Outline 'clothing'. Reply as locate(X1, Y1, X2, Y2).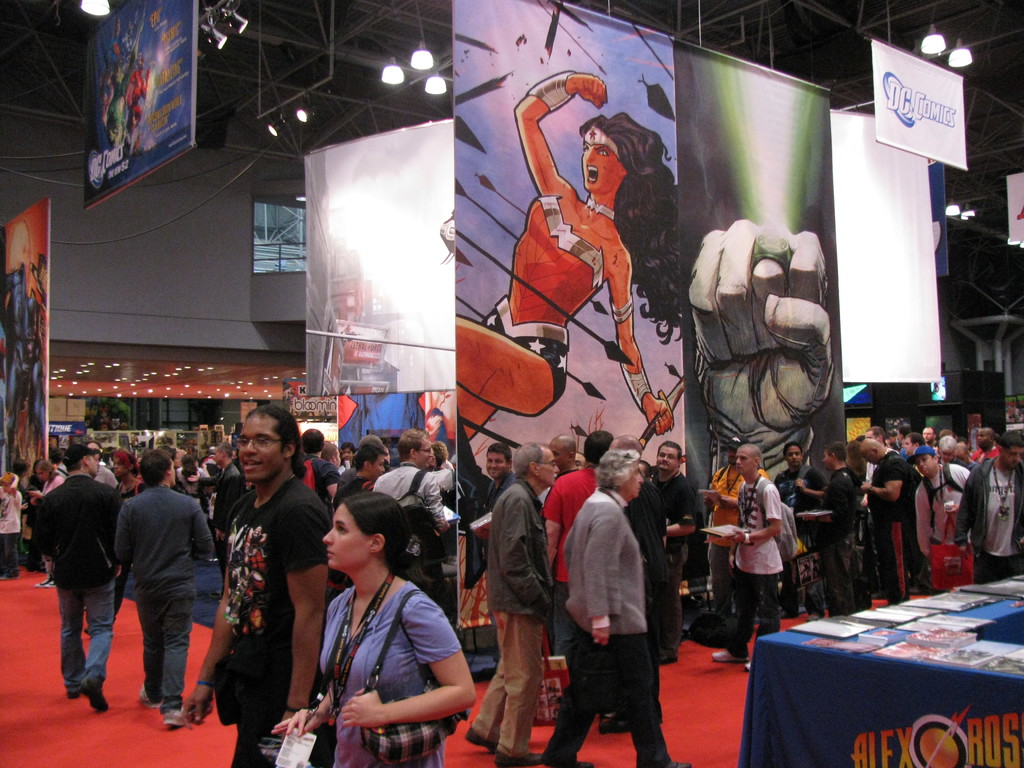
locate(913, 466, 962, 556).
